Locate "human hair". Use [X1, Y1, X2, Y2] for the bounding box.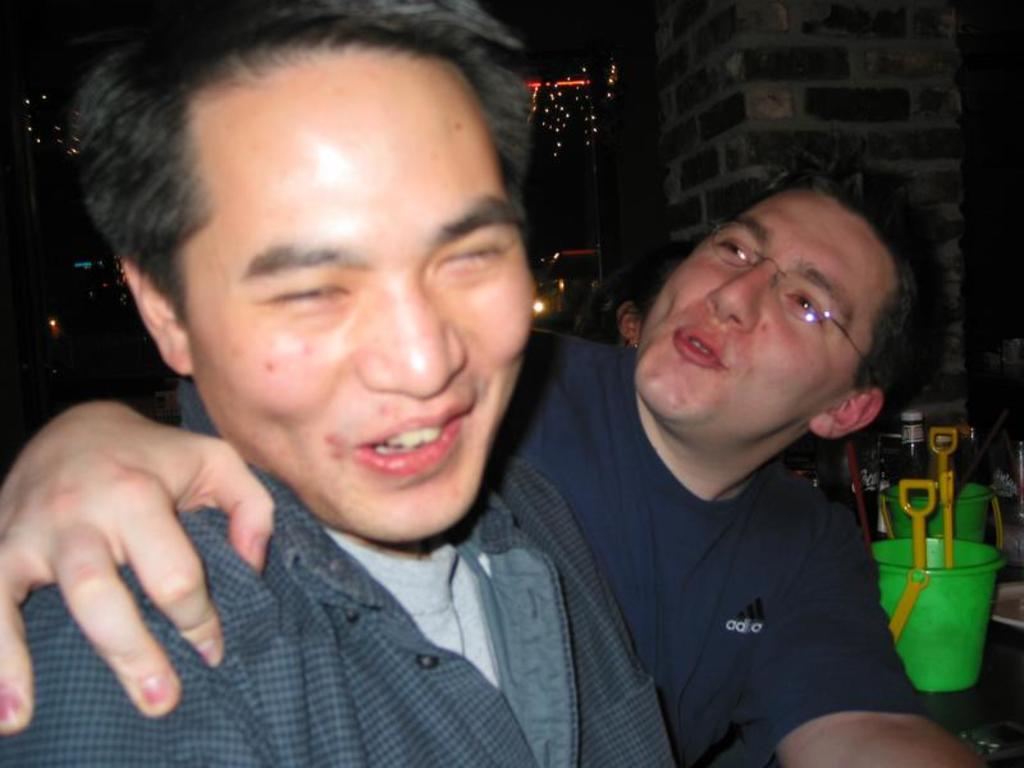
[762, 148, 970, 430].
